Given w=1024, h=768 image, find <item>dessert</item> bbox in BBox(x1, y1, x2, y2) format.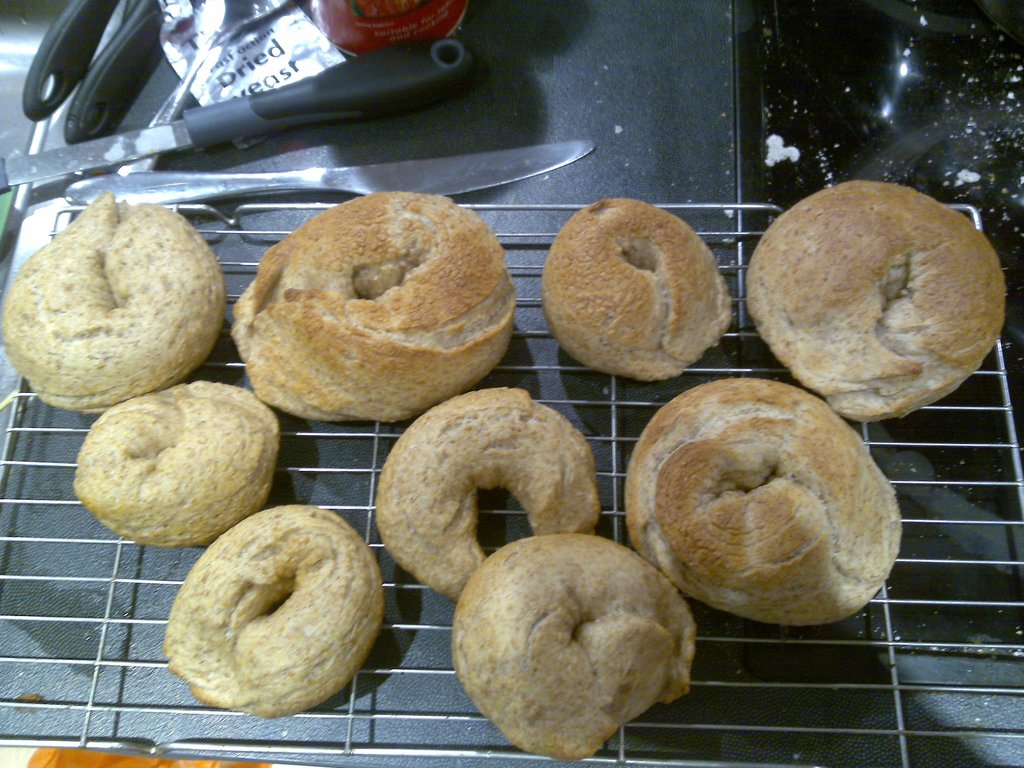
BBox(4, 189, 225, 410).
